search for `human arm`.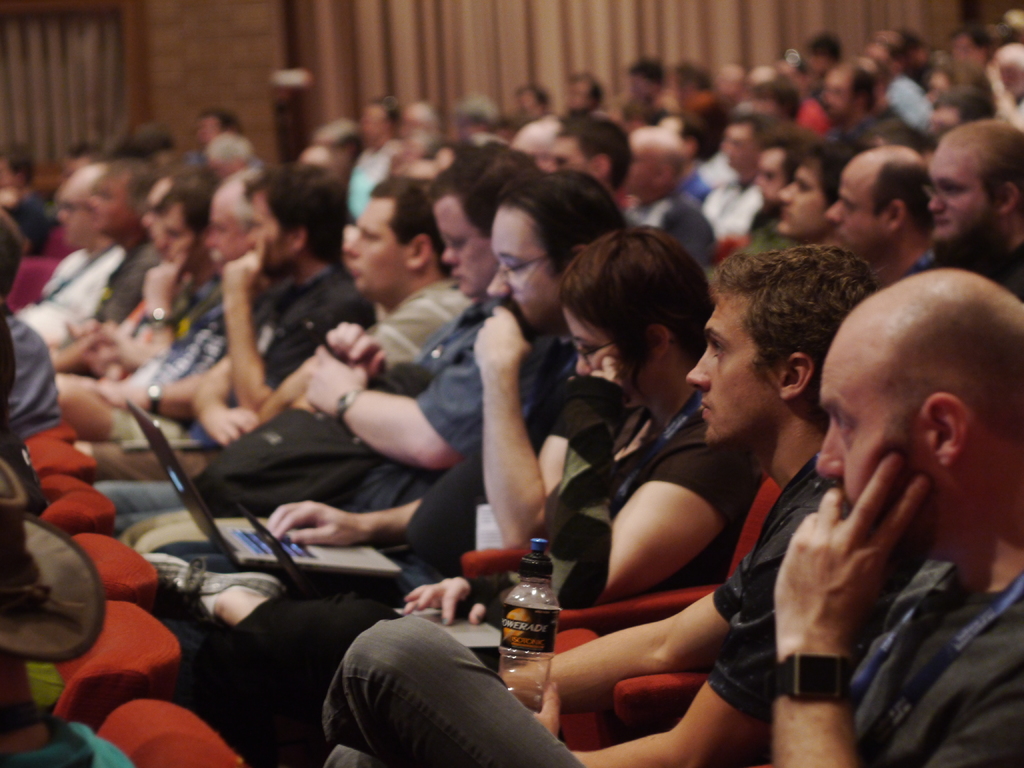
Found at (left=191, top=357, right=253, bottom=447).
